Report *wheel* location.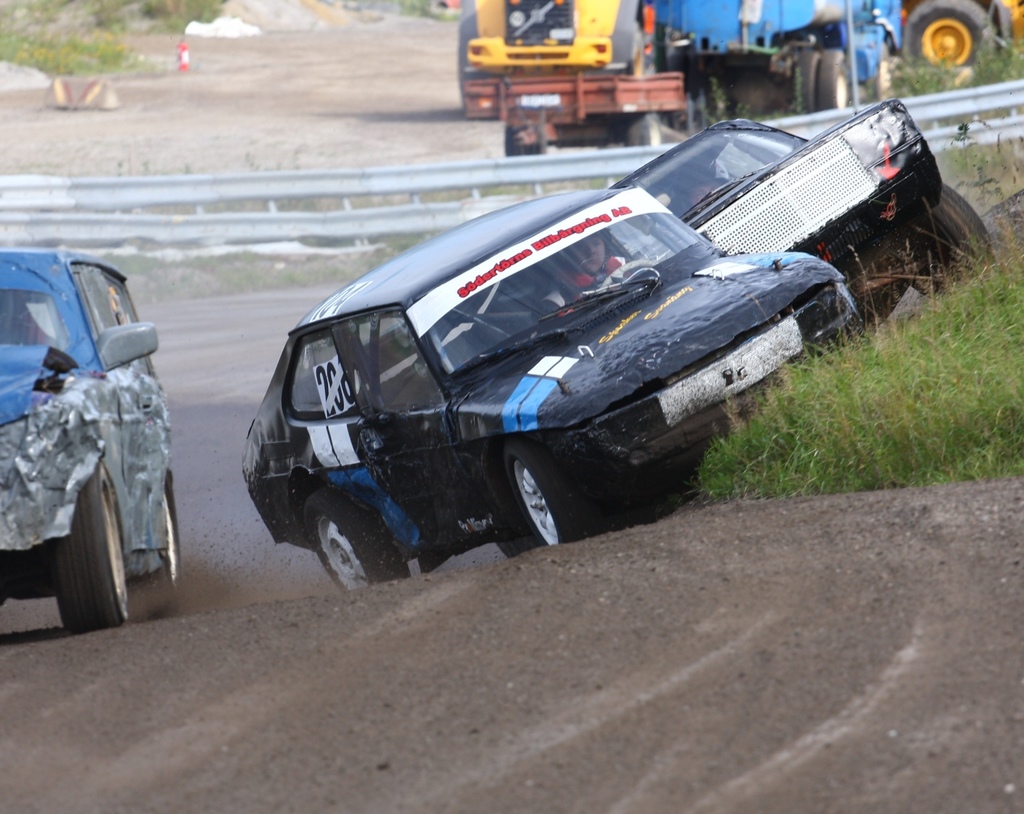
Report: <region>505, 444, 590, 543</region>.
